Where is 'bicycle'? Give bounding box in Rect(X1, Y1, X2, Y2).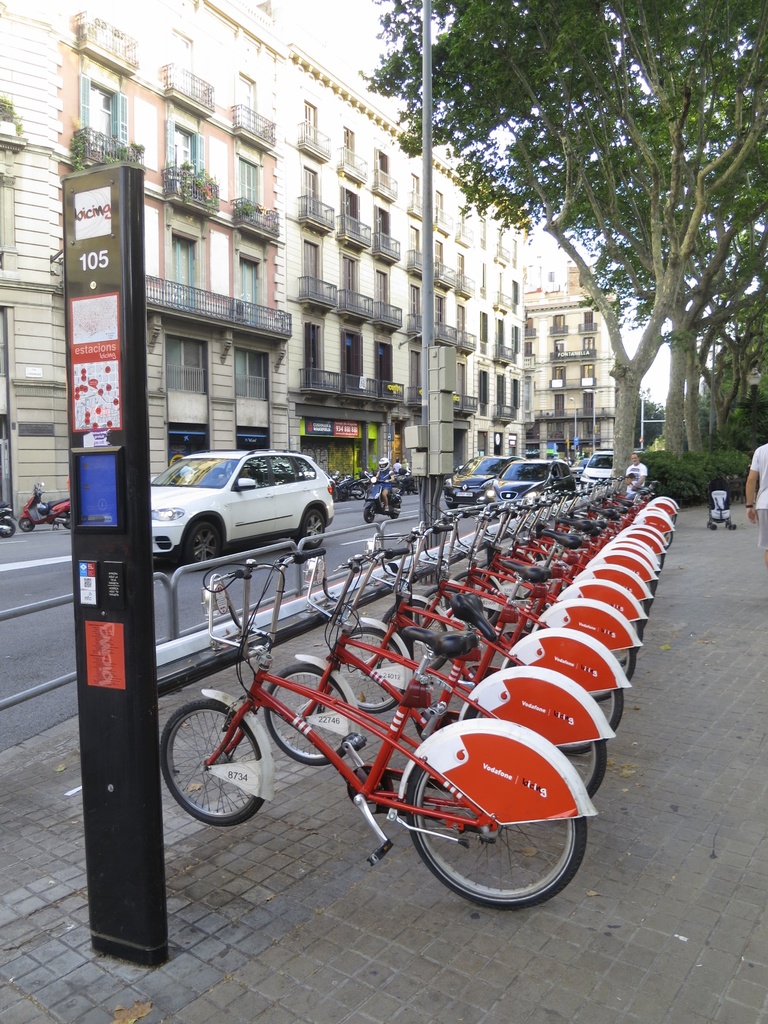
Rect(386, 529, 637, 704).
